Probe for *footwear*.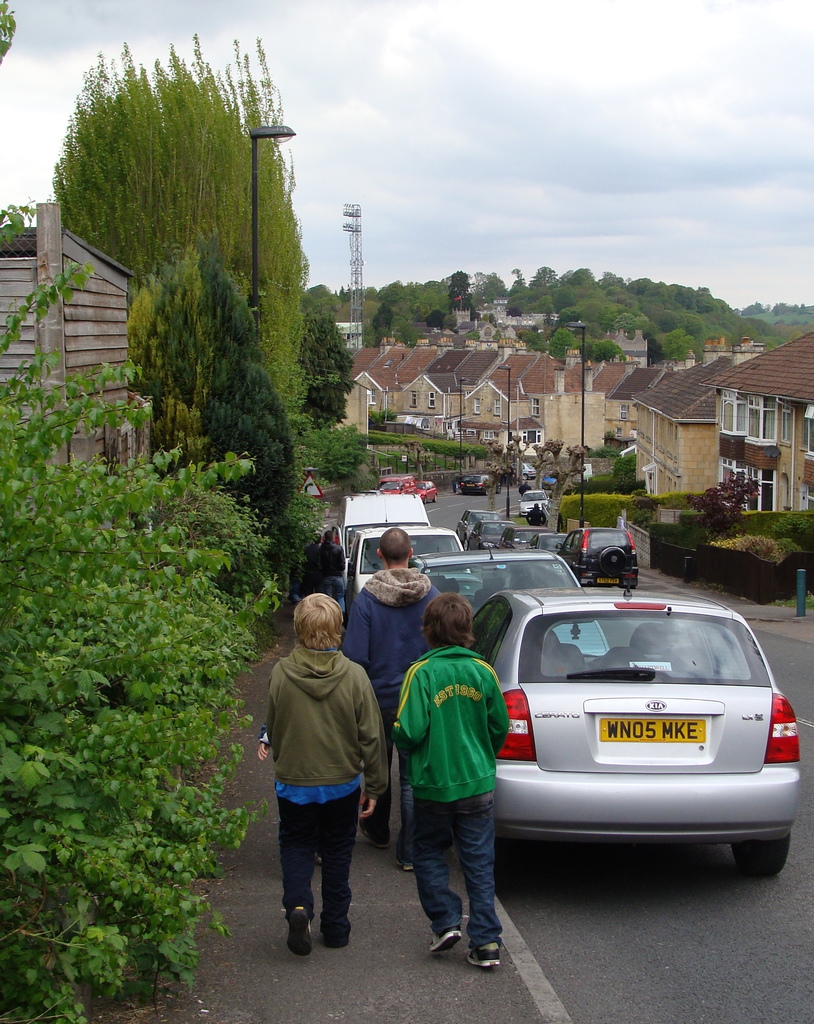
Probe result: bbox=(389, 847, 417, 875).
